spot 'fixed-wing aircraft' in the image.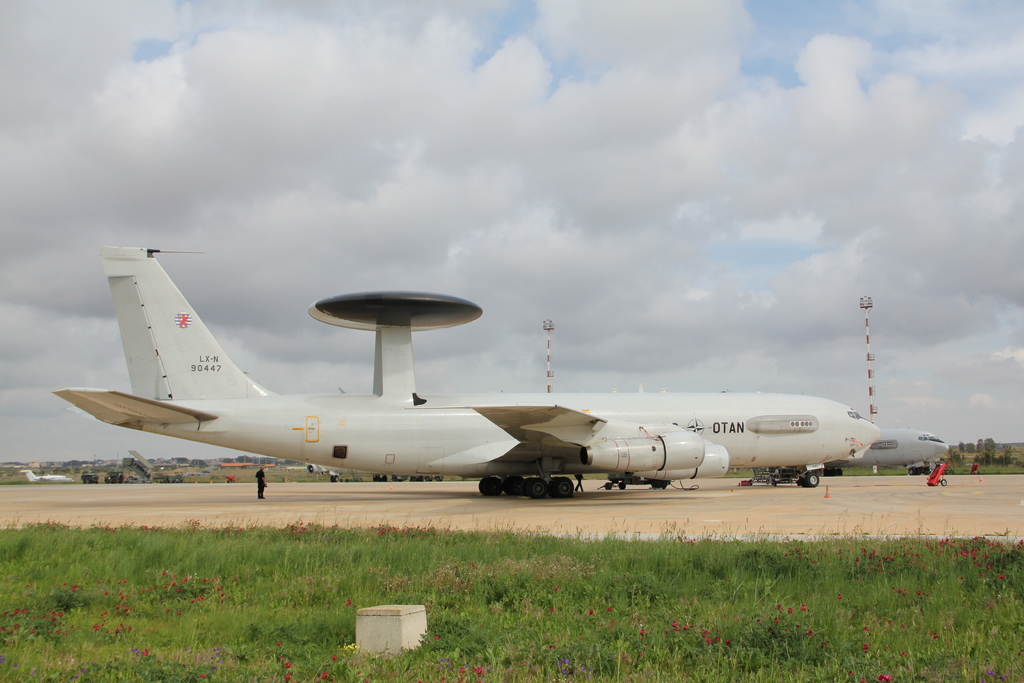
'fixed-wing aircraft' found at [x1=19, y1=470, x2=72, y2=483].
